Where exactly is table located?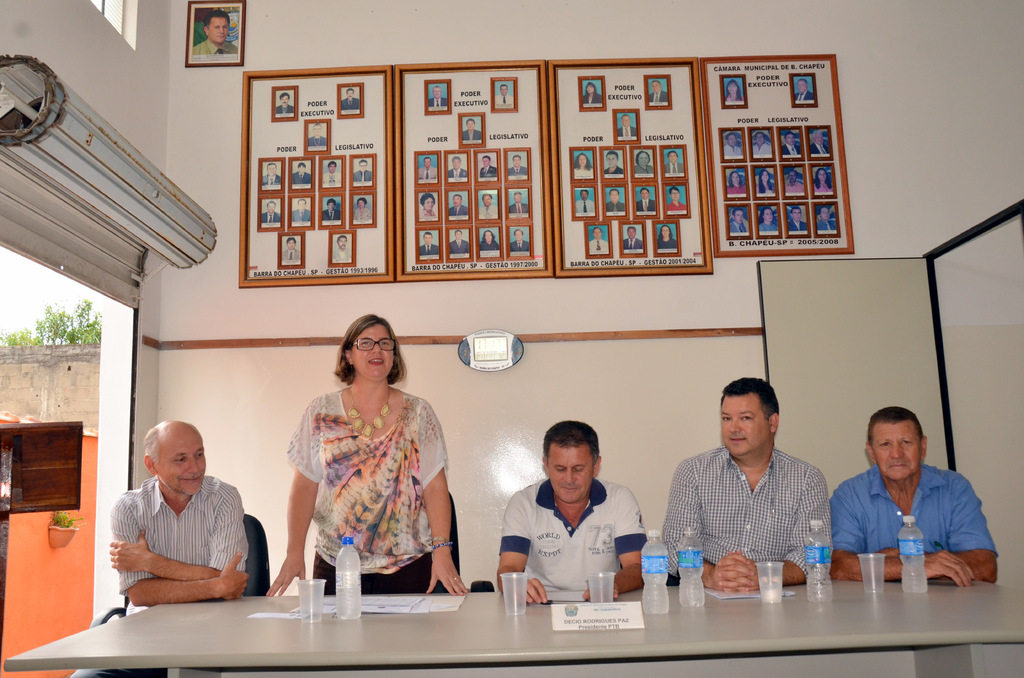
Its bounding box is l=374, t=521, r=1007, b=672.
